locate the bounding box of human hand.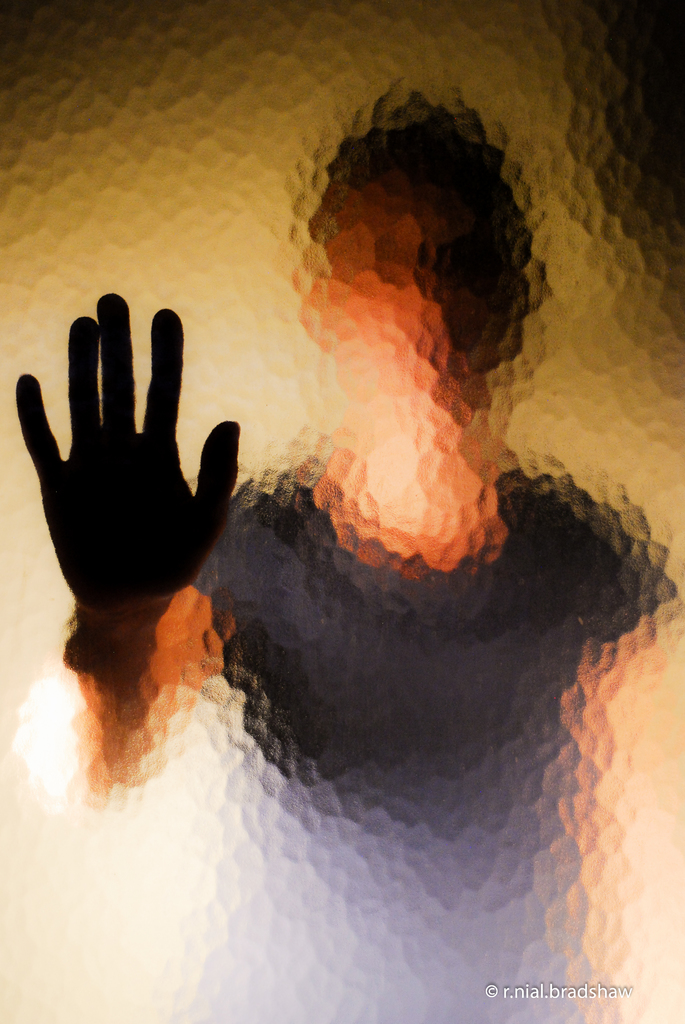
Bounding box: [x1=11, y1=292, x2=245, y2=609].
